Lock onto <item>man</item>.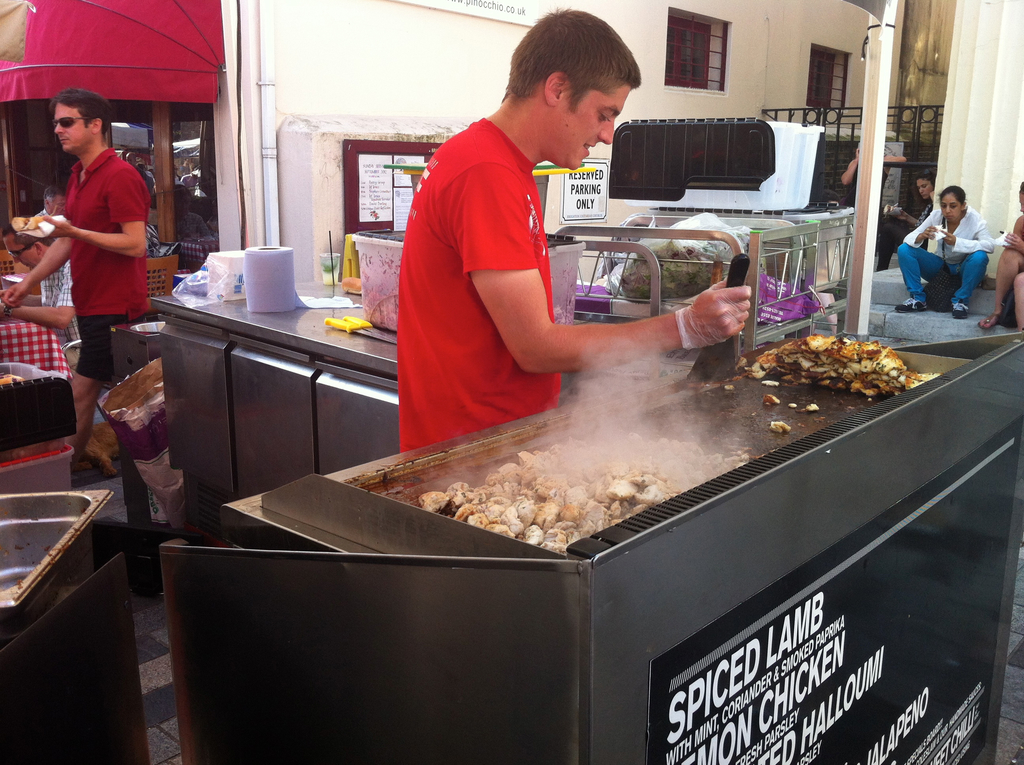
Locked: [0, 224, 81, 371].
